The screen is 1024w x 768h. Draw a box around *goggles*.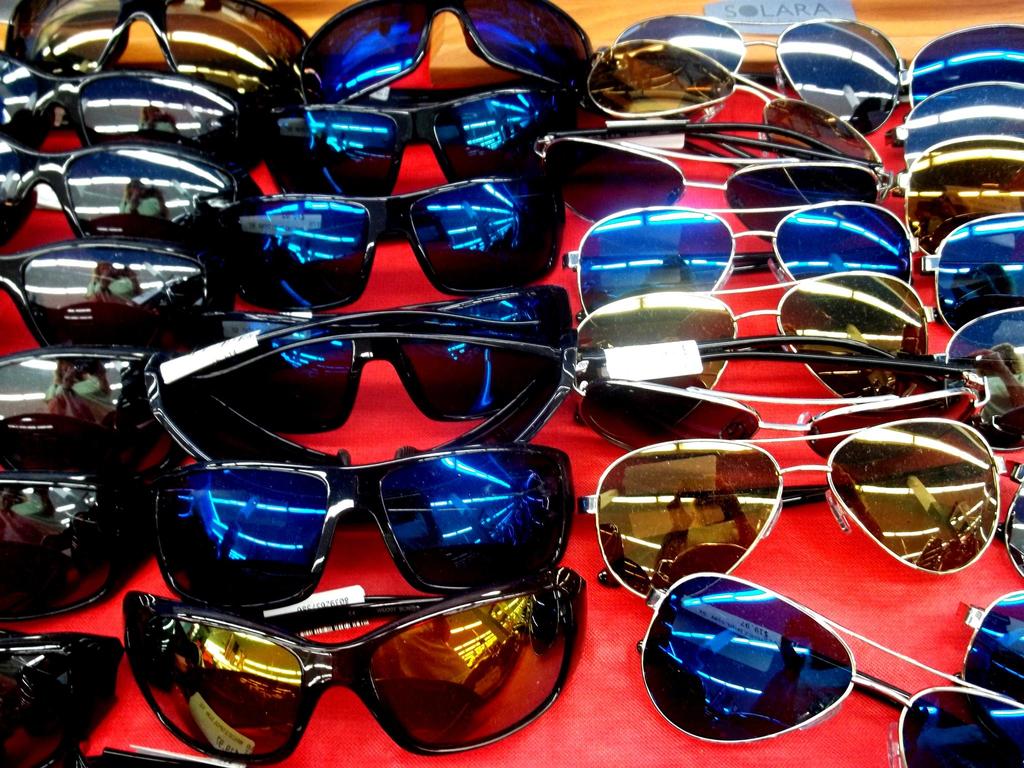
{"left": 551, "top": 405, "right": 1007, "bottom": 610}.
